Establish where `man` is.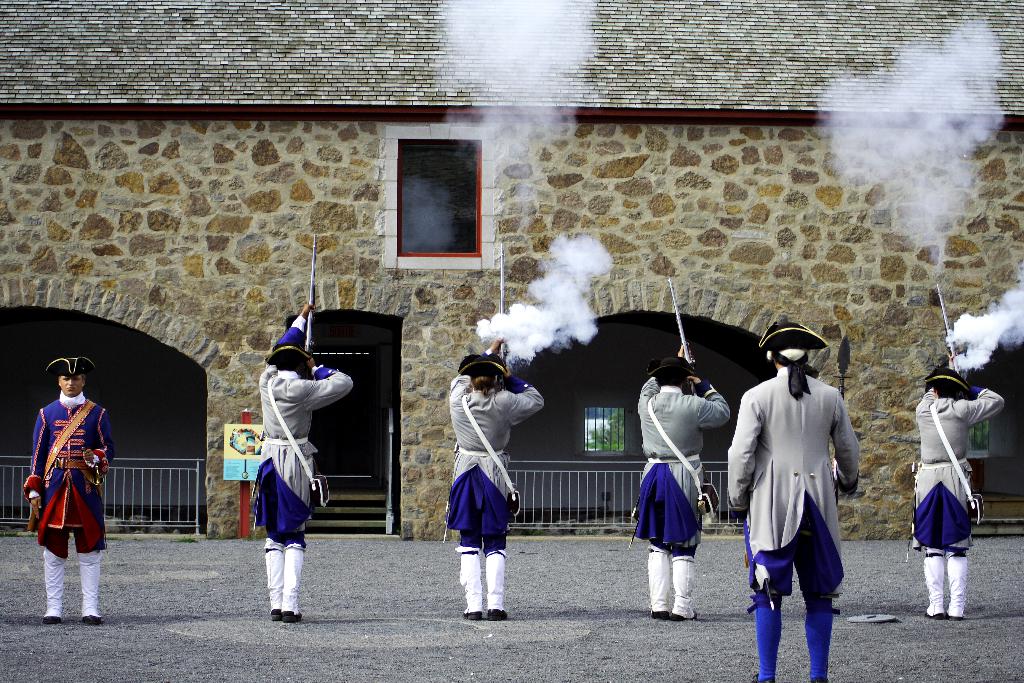
Established at region(446, 336, 544, 623).
